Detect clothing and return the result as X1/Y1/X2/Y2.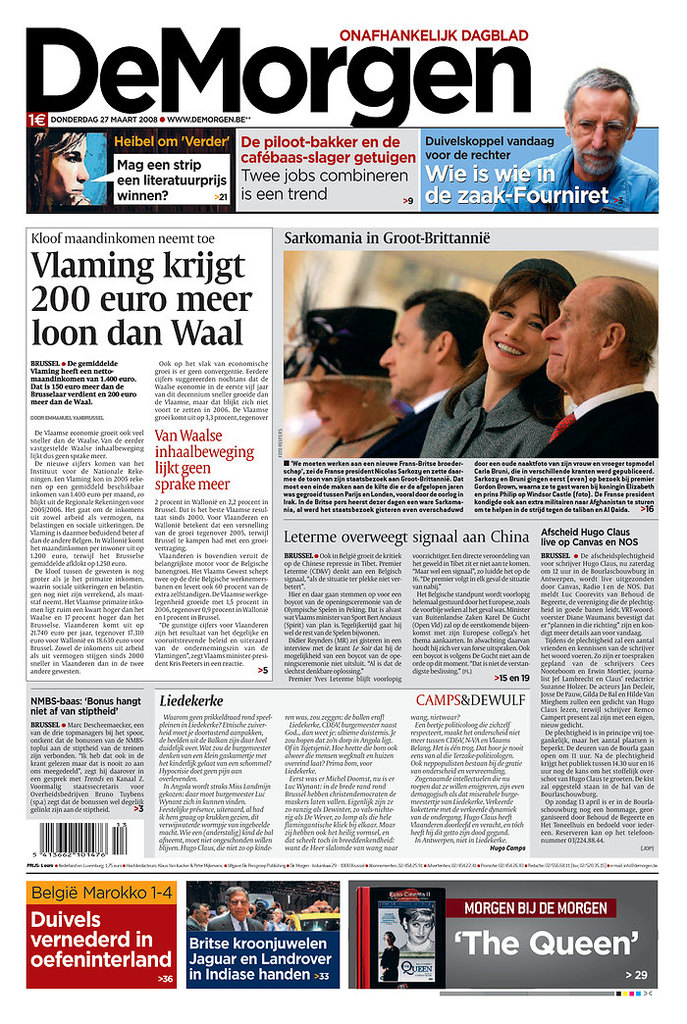
363/389/443/462.
